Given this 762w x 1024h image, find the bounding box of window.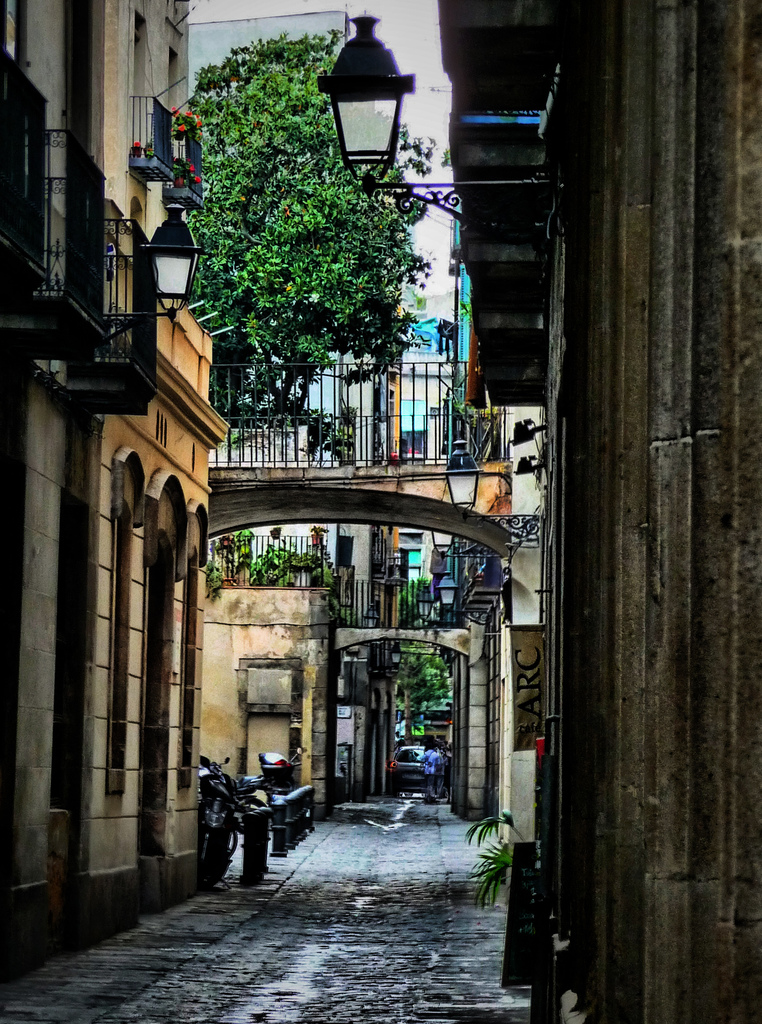
select_region(399, 398, 426, 459).
